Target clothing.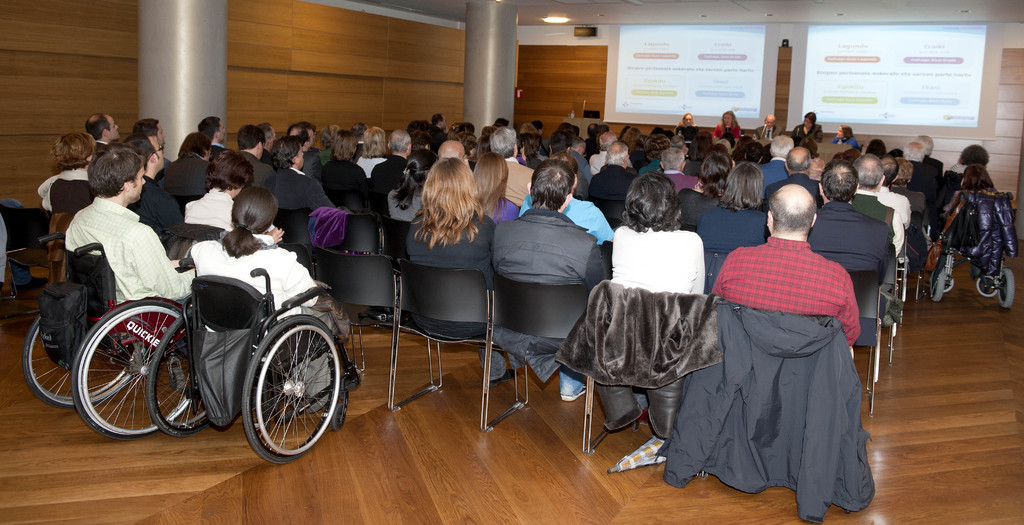
Target region: <region>156, 150, 216, 200</region>.
